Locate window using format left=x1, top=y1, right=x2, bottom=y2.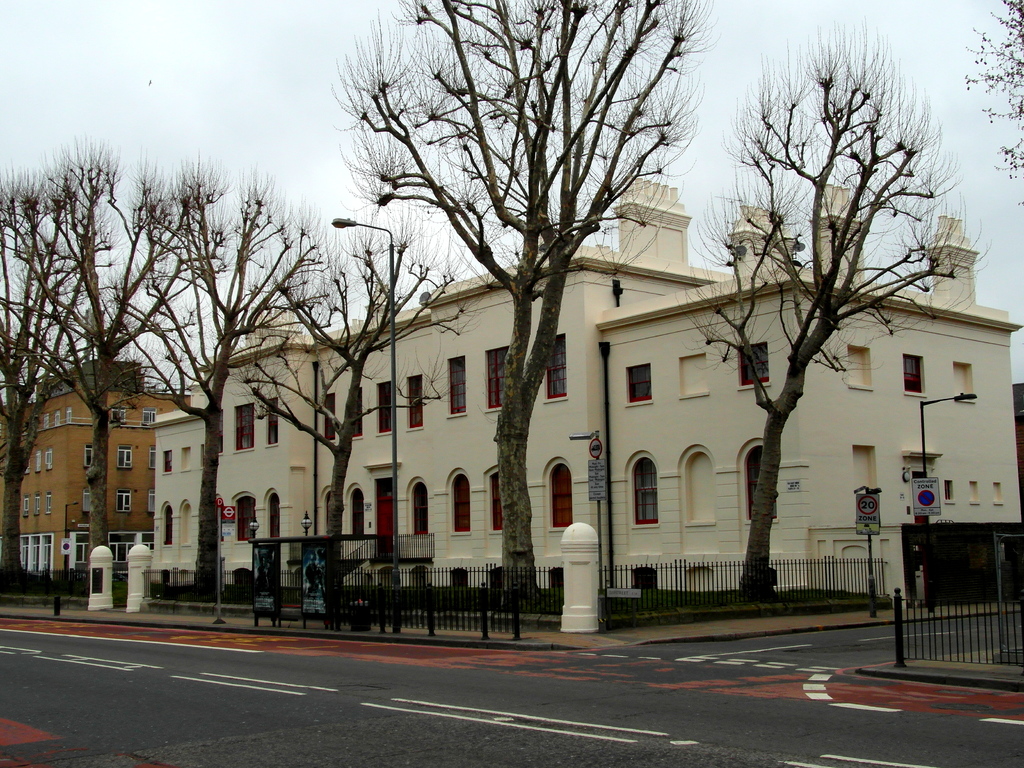
left=344, top=486, right=371, bottom=536.
